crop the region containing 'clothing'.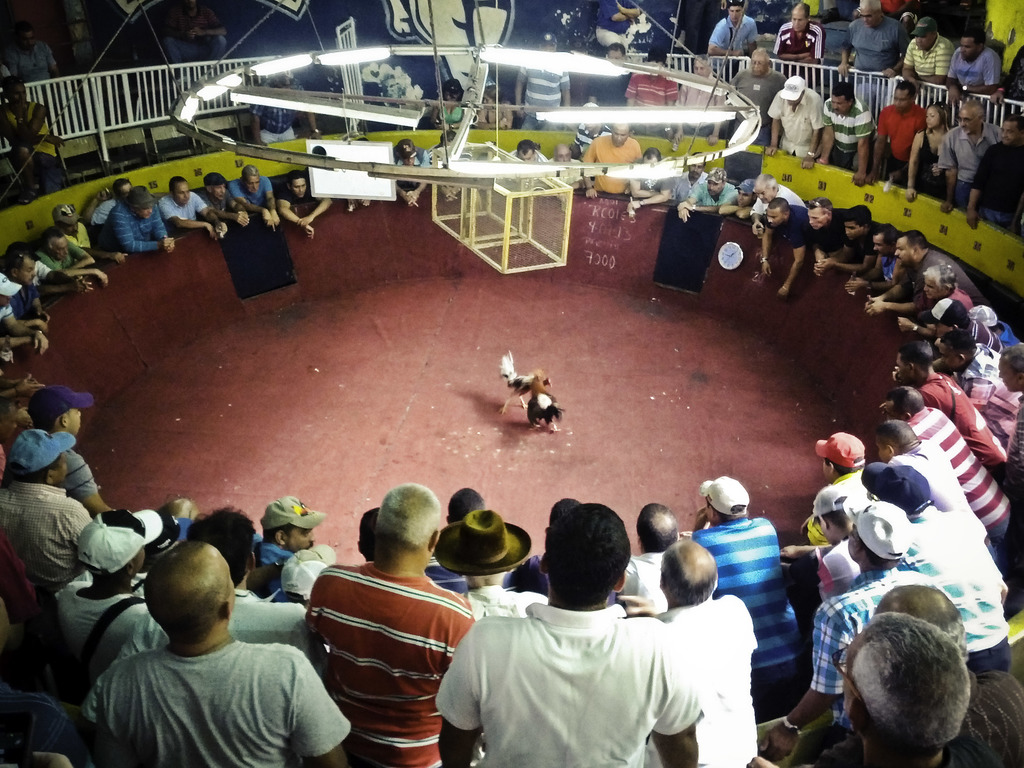
Crop region: BBox(579, 147, 641, 191).
